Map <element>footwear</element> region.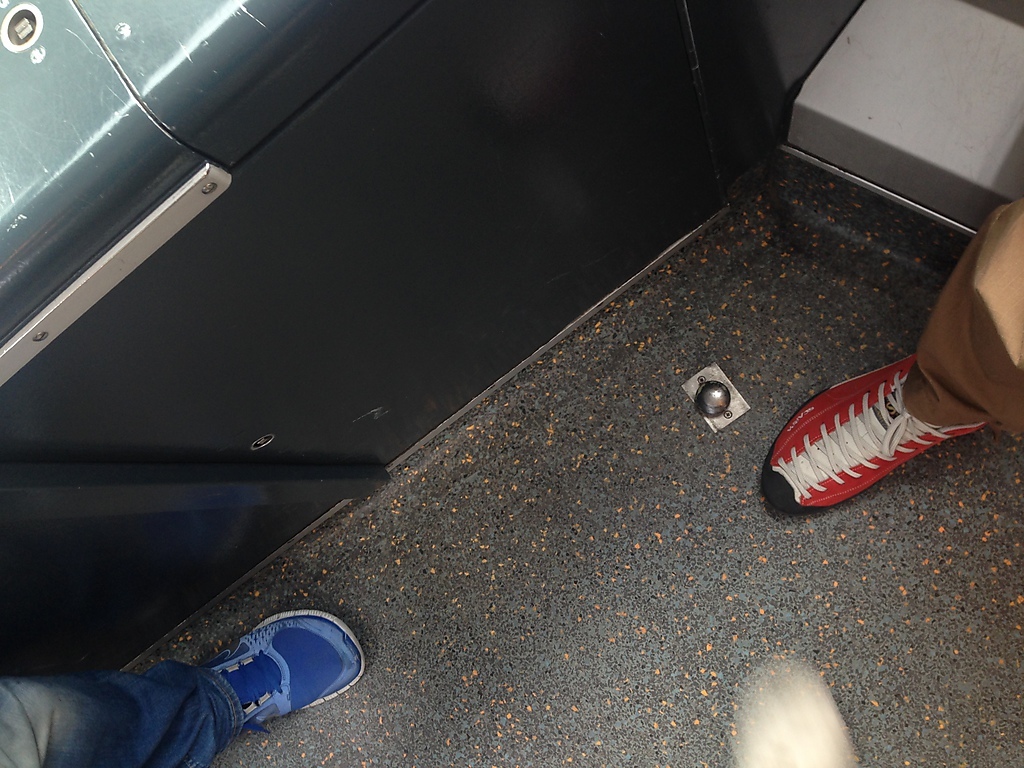
Mapped to region(207, 607, 370, 743).
